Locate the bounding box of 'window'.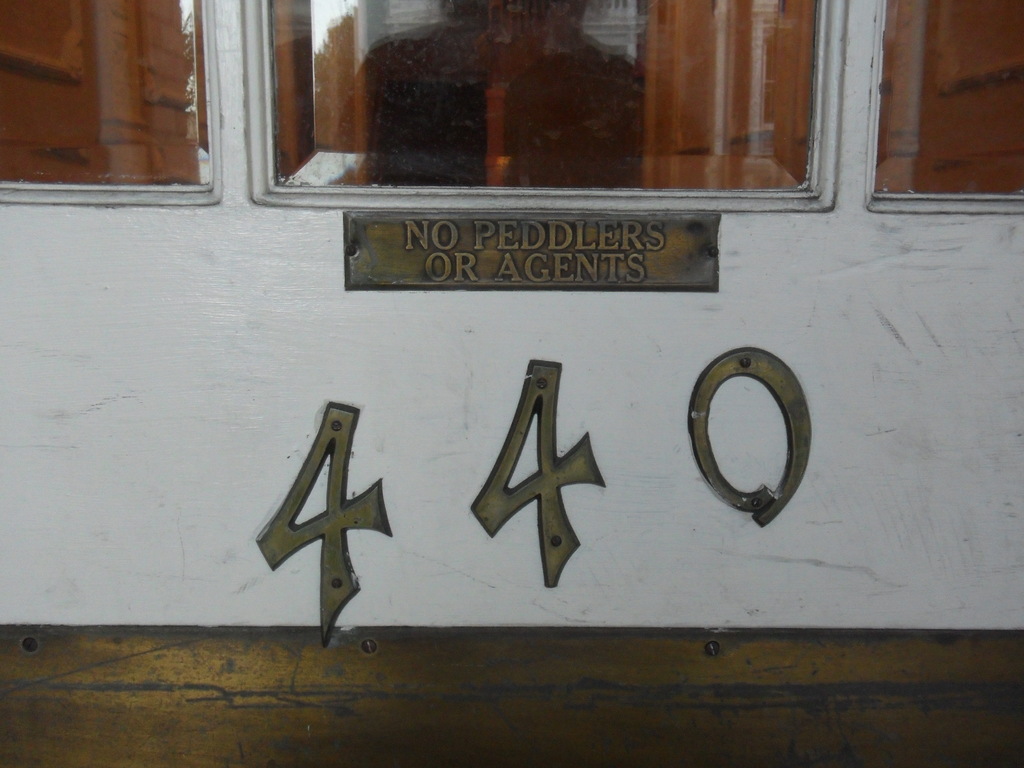
Bounding box: [862, 10, 1023, 208].
